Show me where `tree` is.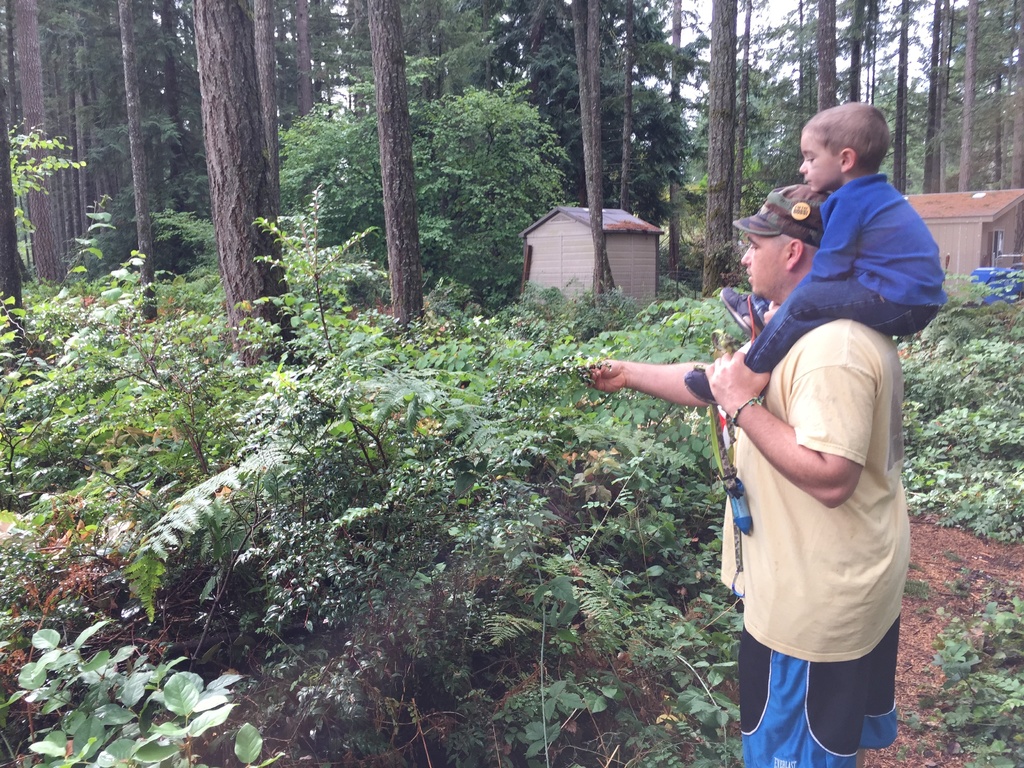
`tree` is at select_region(3, 0, 70, 316).
